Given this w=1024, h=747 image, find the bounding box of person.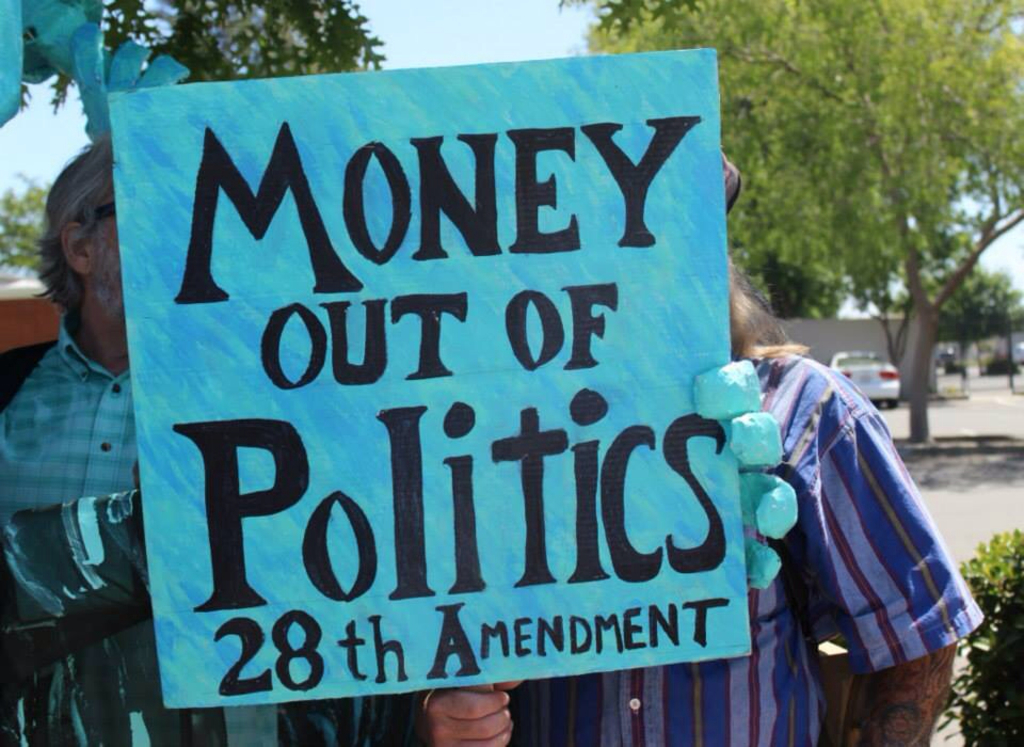
l=0, t=130, r=389, b=746.
